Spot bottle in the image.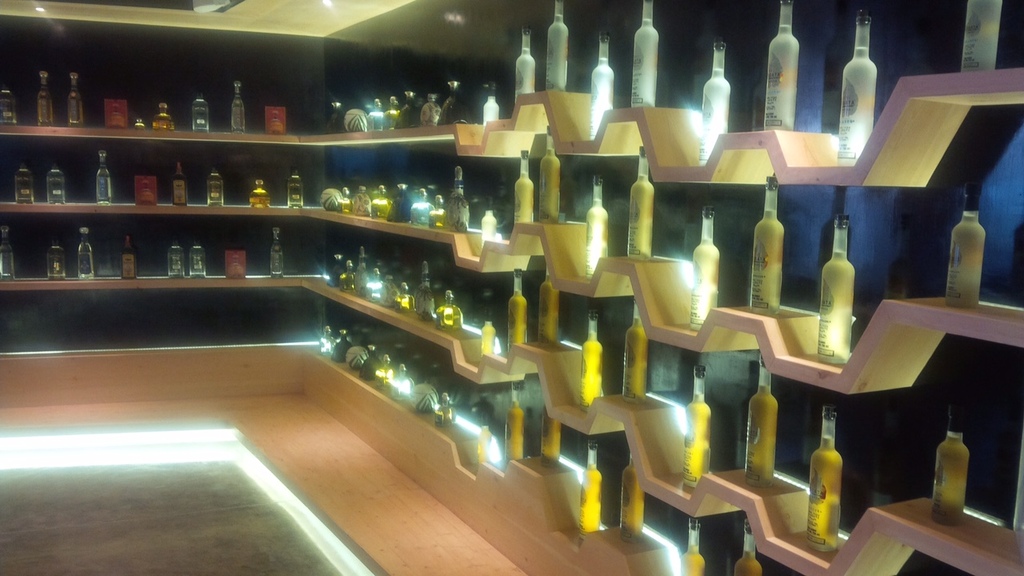
bottle found at bbox=[0, 86, 20, 127].
